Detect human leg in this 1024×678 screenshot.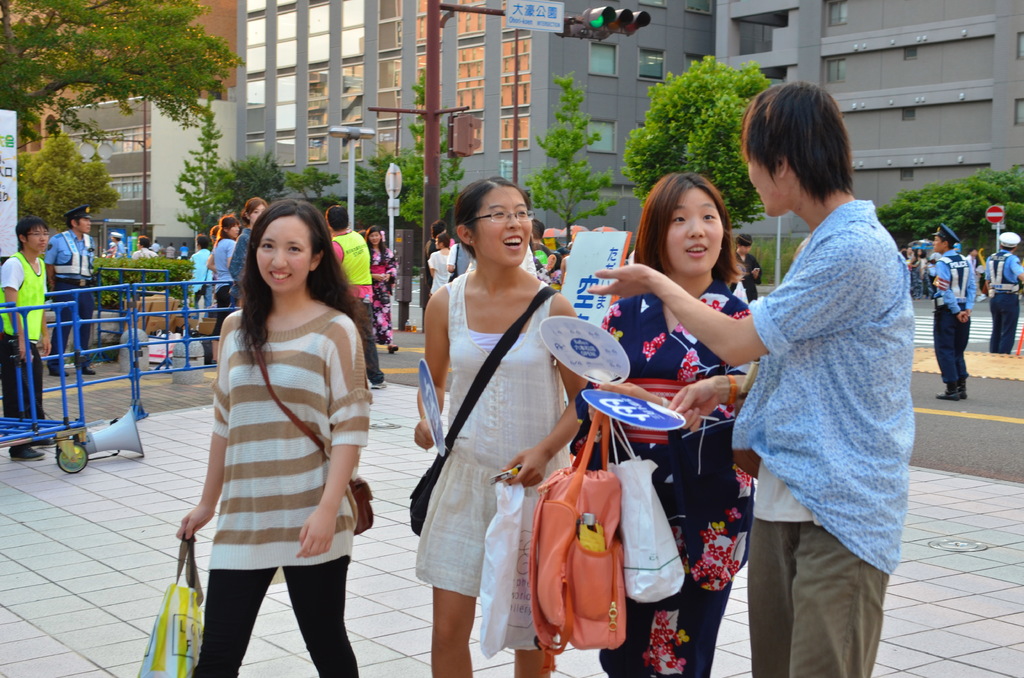
Detection: (278, 487, 355, 677).
